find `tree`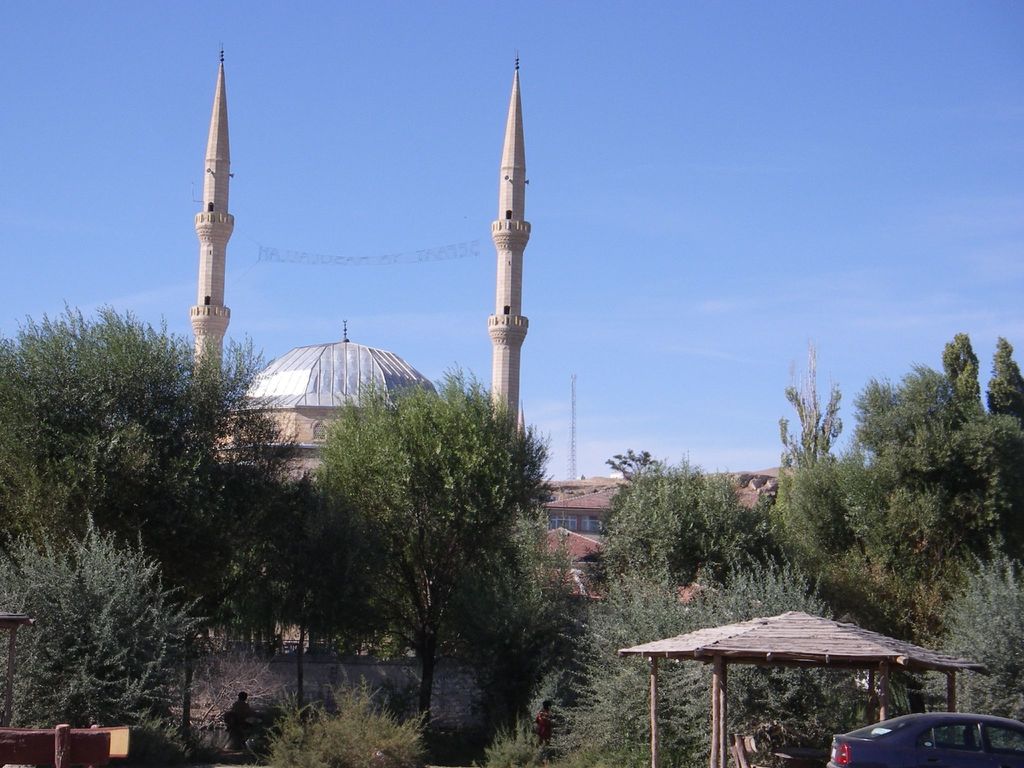
select_region(762, 335, 865, 568)
